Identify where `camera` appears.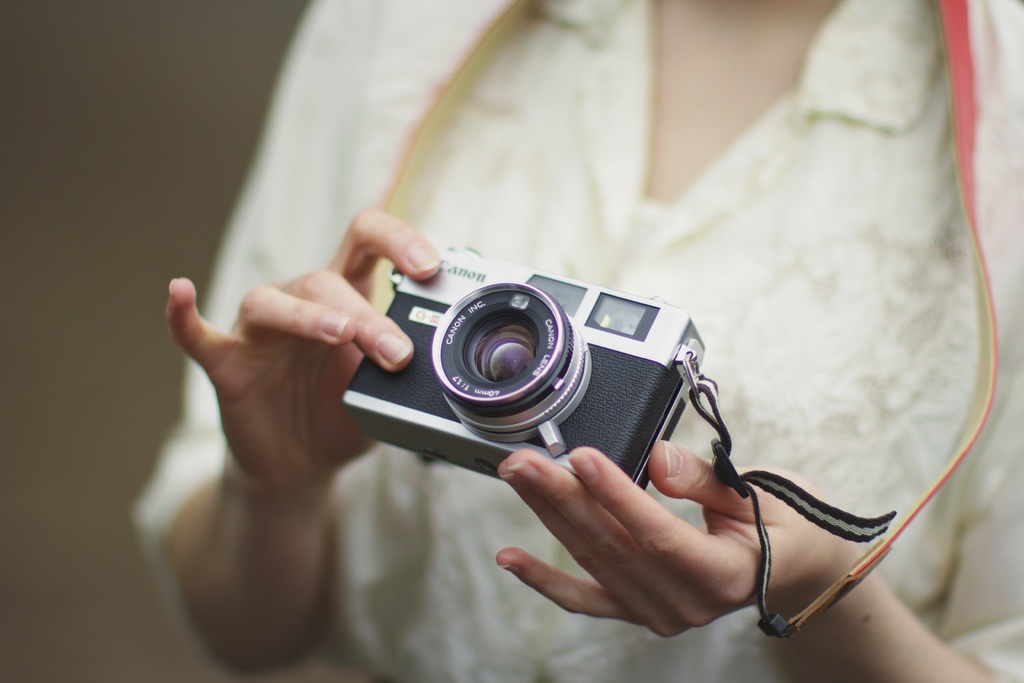
Appears at x1=333 y1=240 x2=710 y2=506.
